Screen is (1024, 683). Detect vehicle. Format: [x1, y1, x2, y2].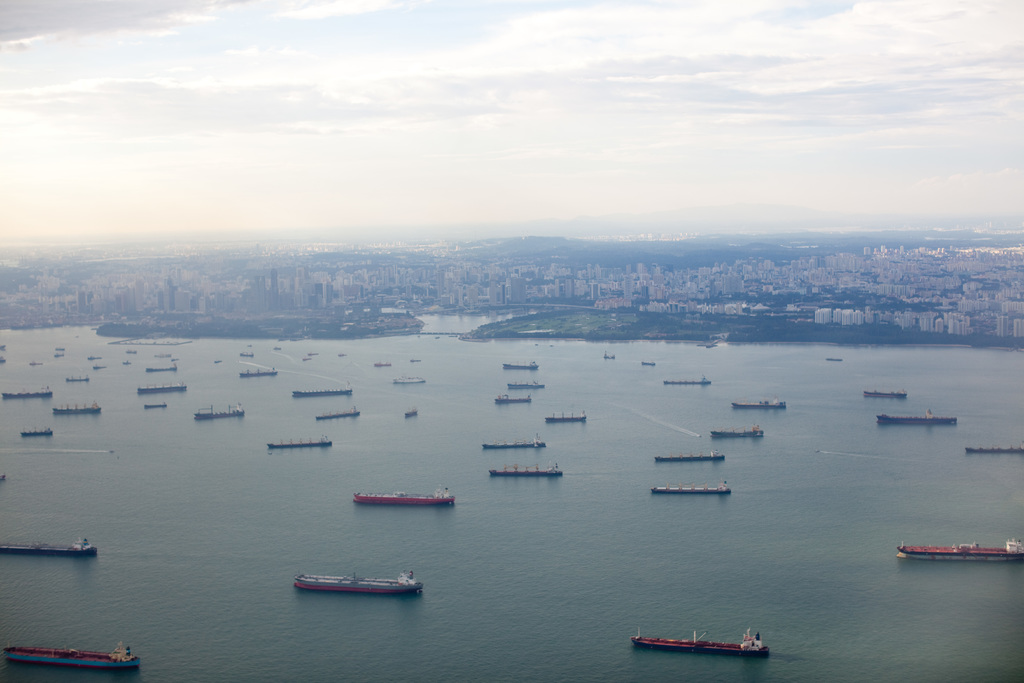
[190, 400, 250, 420].
